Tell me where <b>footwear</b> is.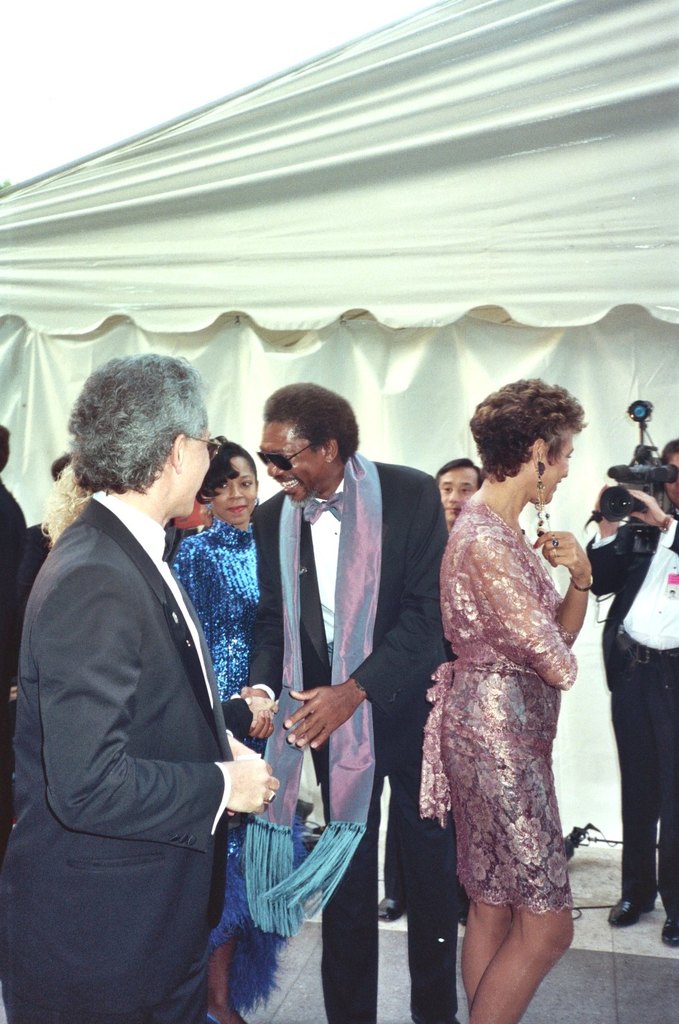
<b>footwear</b> is at {"left": 656, "top": 904, "right": 678, "bottom": 945}.
